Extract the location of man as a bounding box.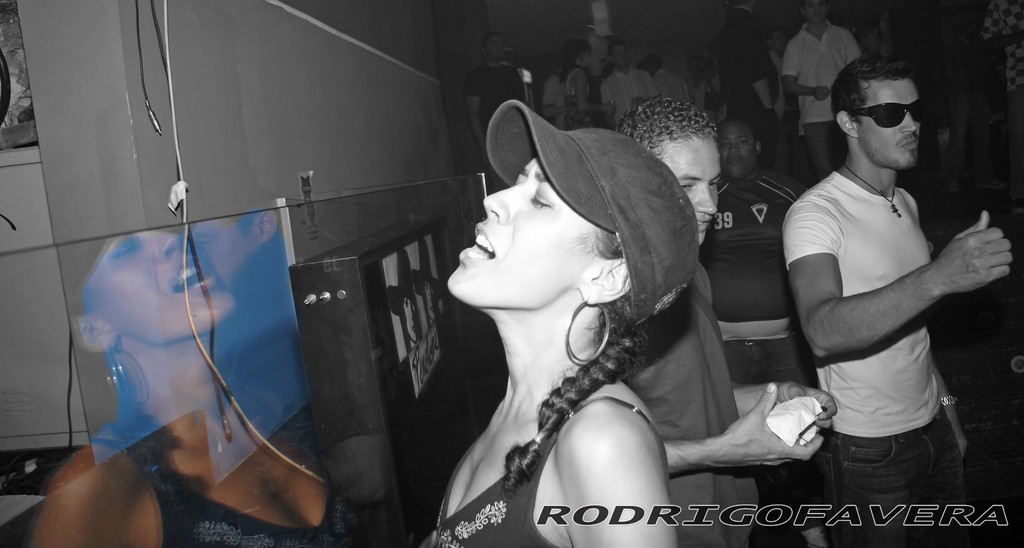
(466, 27, 521, 154).
